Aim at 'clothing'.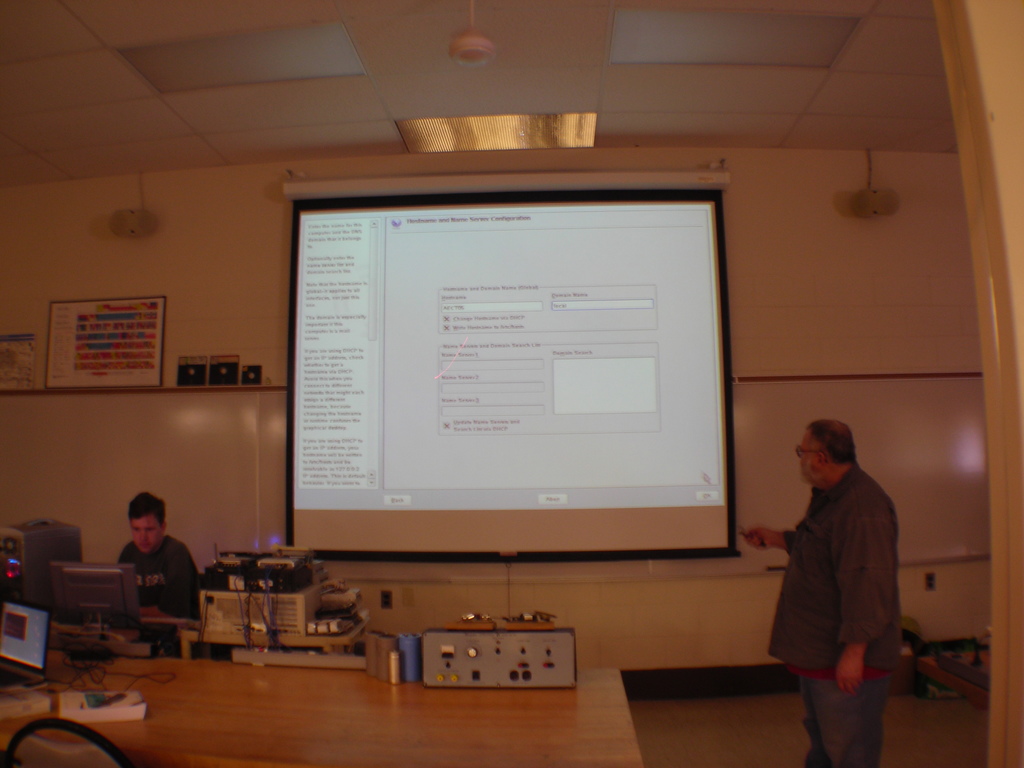
Aimed at l=754, t=456, r=913, b=767.
